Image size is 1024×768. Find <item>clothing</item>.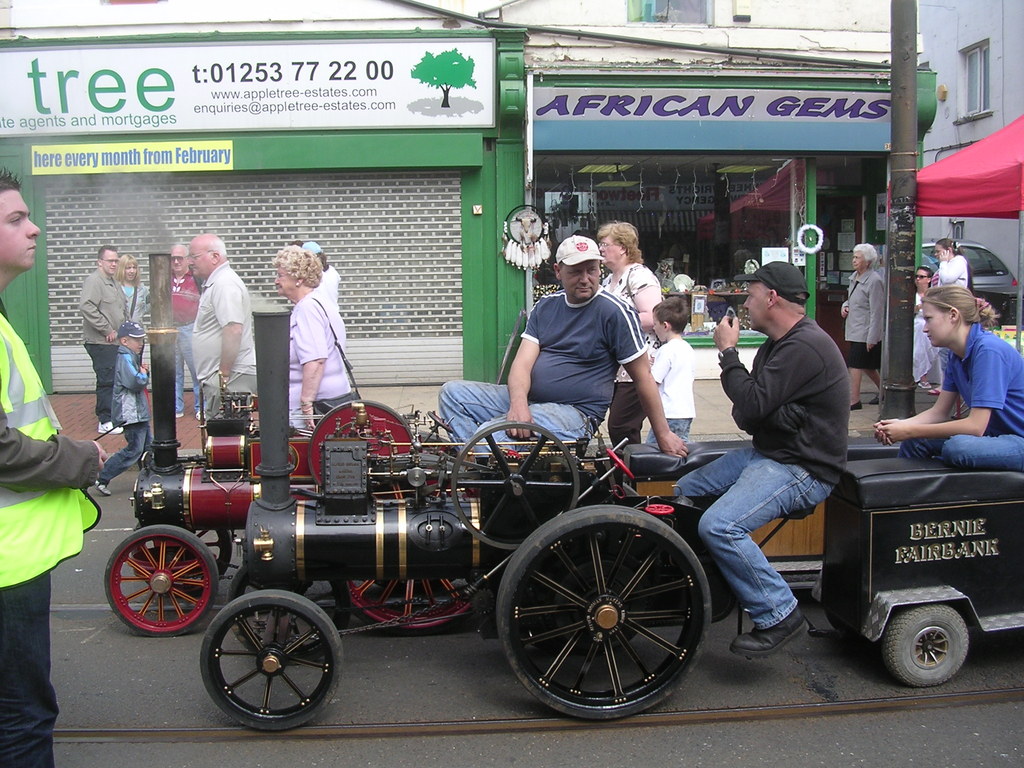
bbox=(604, 260, 667, 451).
